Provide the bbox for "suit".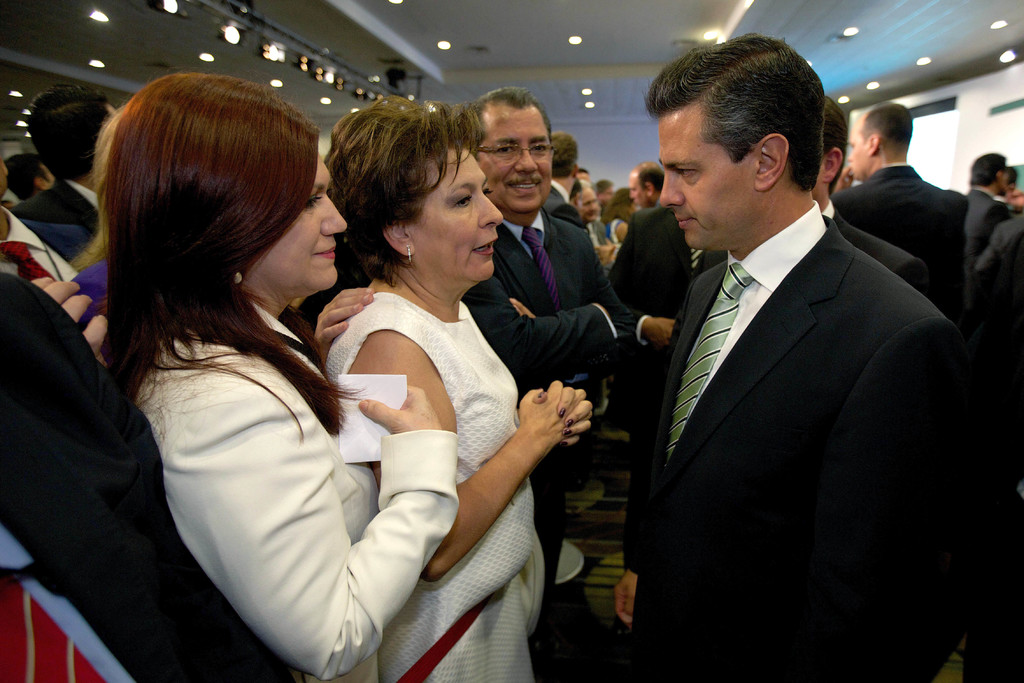
locate(3, 178, 101, 244).
